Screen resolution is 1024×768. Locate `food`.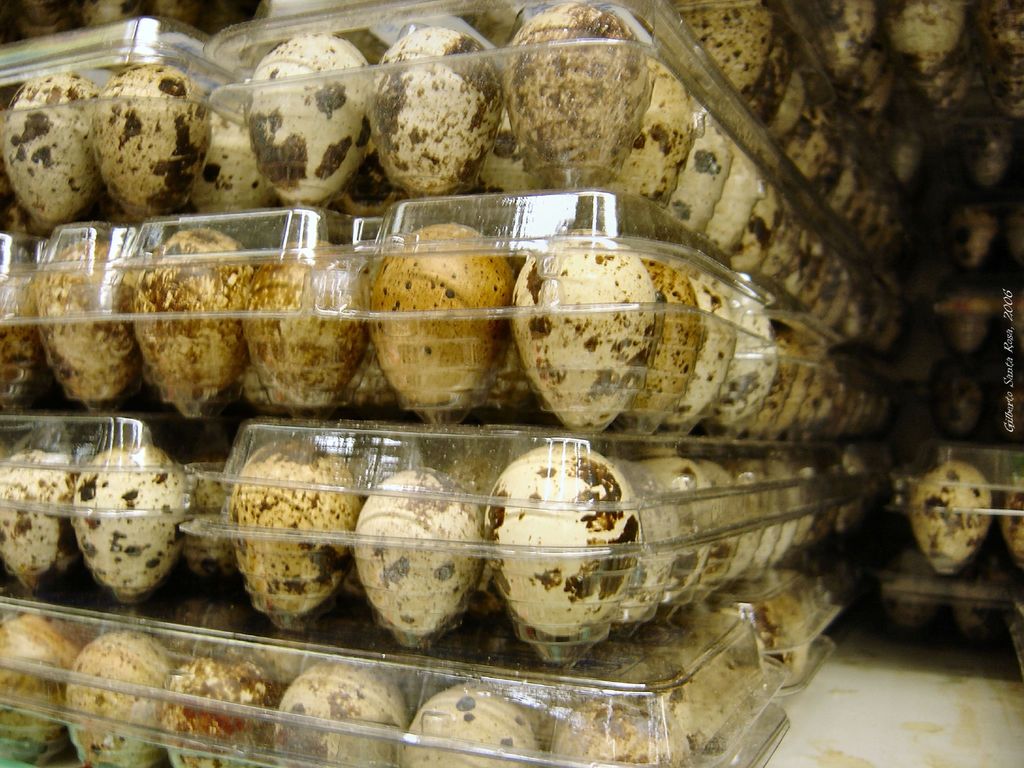
left=483, top=113, right=525, bottom=189.
